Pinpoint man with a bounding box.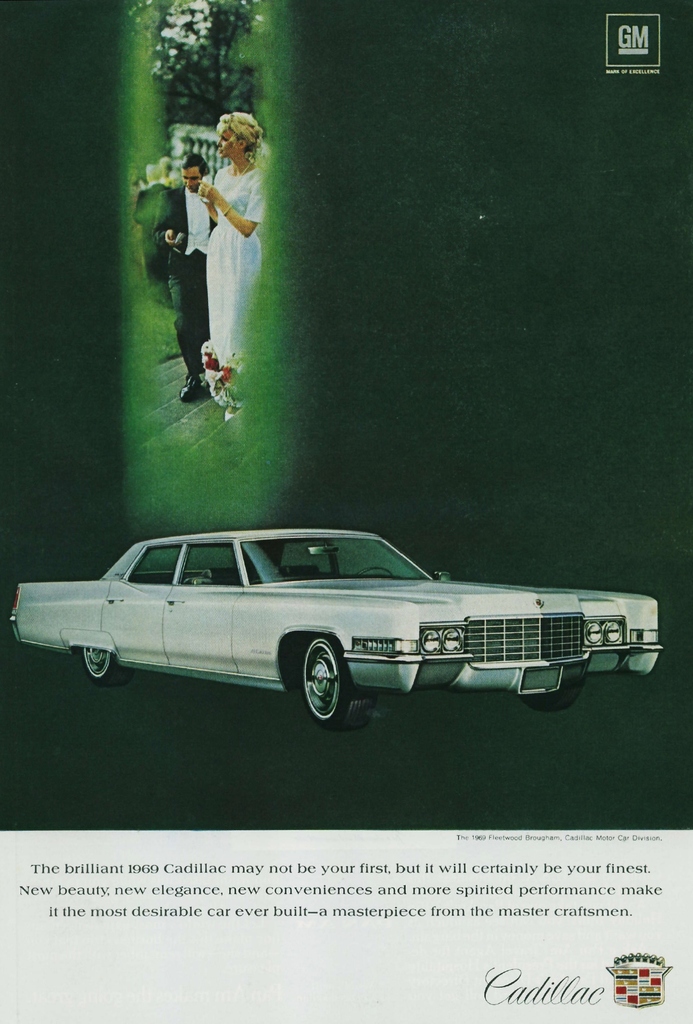
147/159/211/407.
